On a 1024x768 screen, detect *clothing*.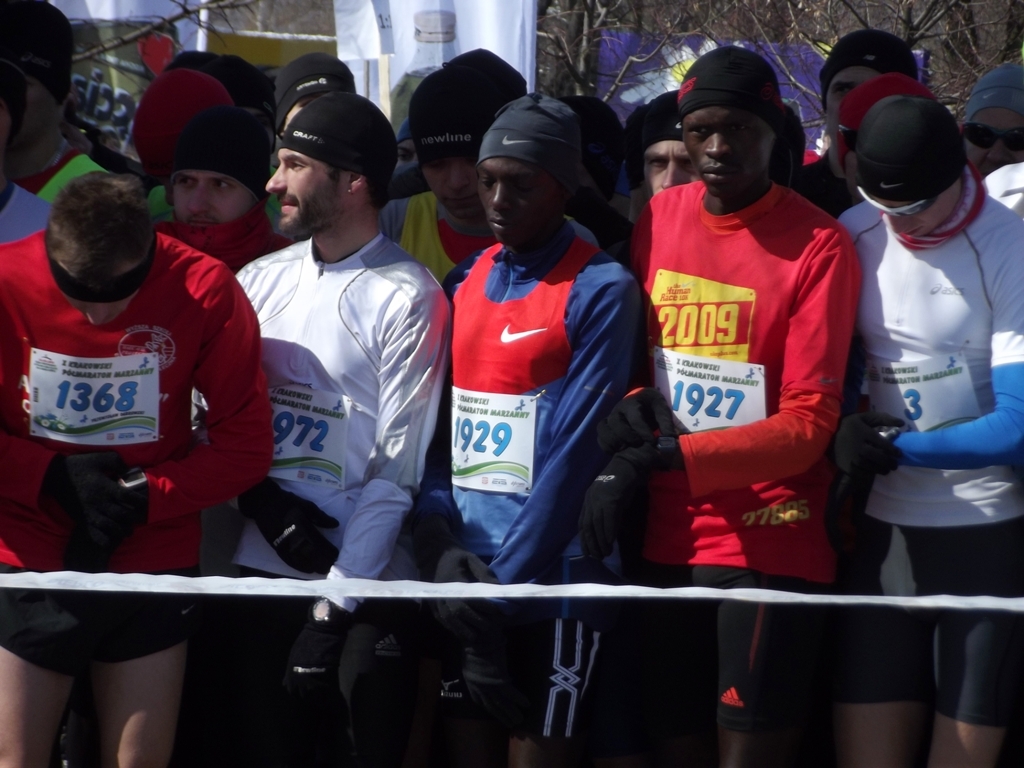
x1=415, y1=617, x2=611, y2=740.
